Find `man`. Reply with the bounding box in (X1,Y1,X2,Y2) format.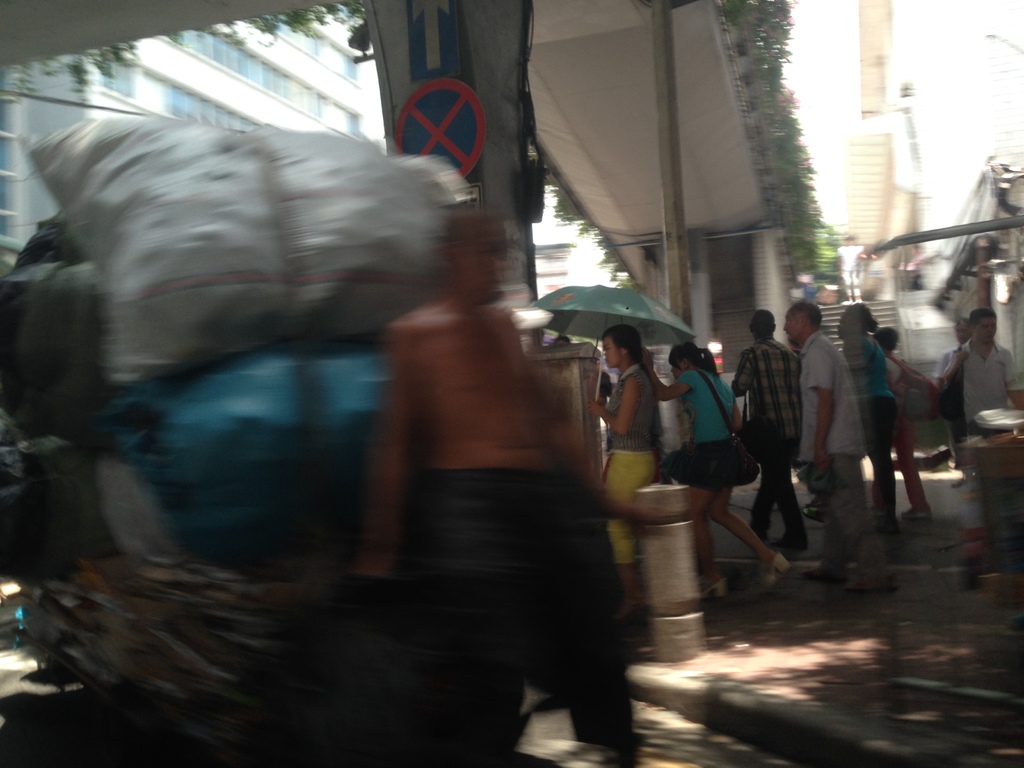
(731,305,803,554).
